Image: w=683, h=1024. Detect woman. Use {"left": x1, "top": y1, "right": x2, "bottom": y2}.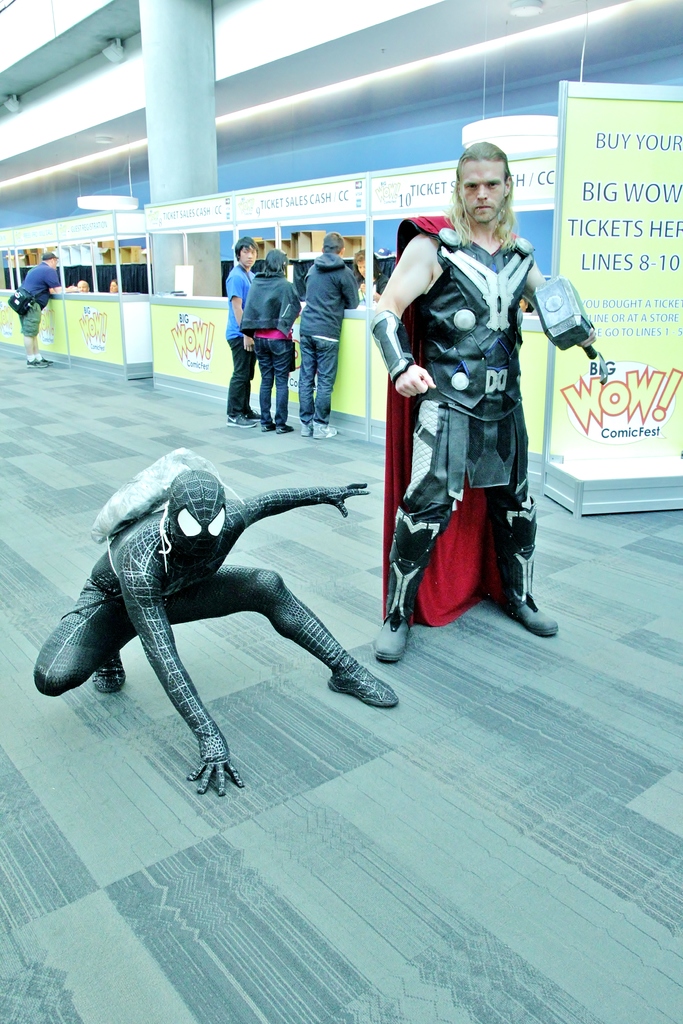
{"left": 217, "top": 227, "right": 252, "bottom": 426}.
